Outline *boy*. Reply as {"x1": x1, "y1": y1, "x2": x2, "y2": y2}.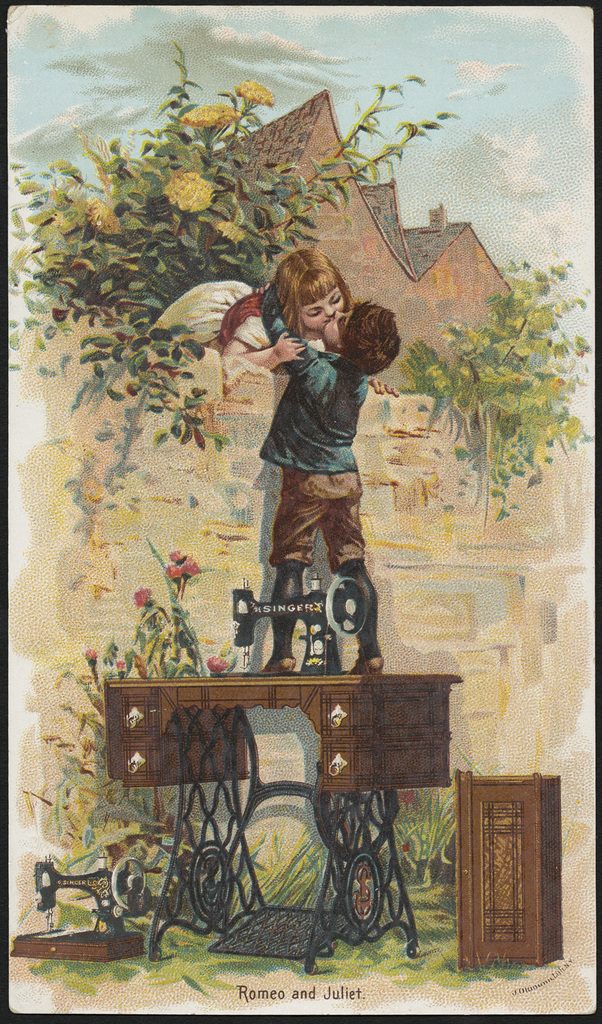
{"x1": 248, "y1": 278, "x2": 401, "y2": 672}.
